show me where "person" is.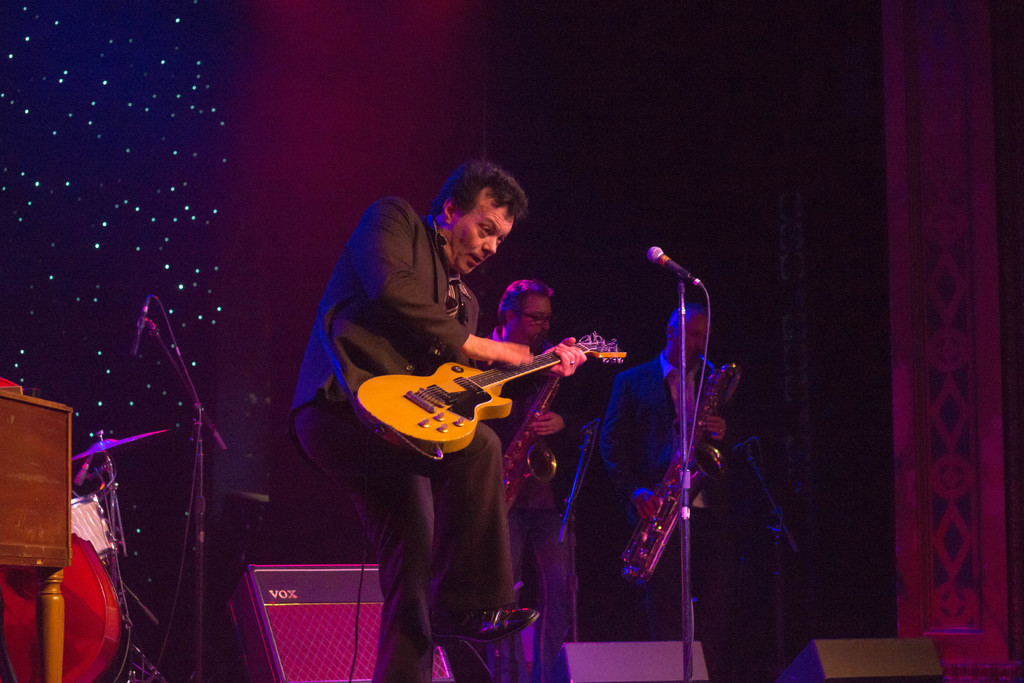
"person" is at bbox=[457, 274, 584, 682].
